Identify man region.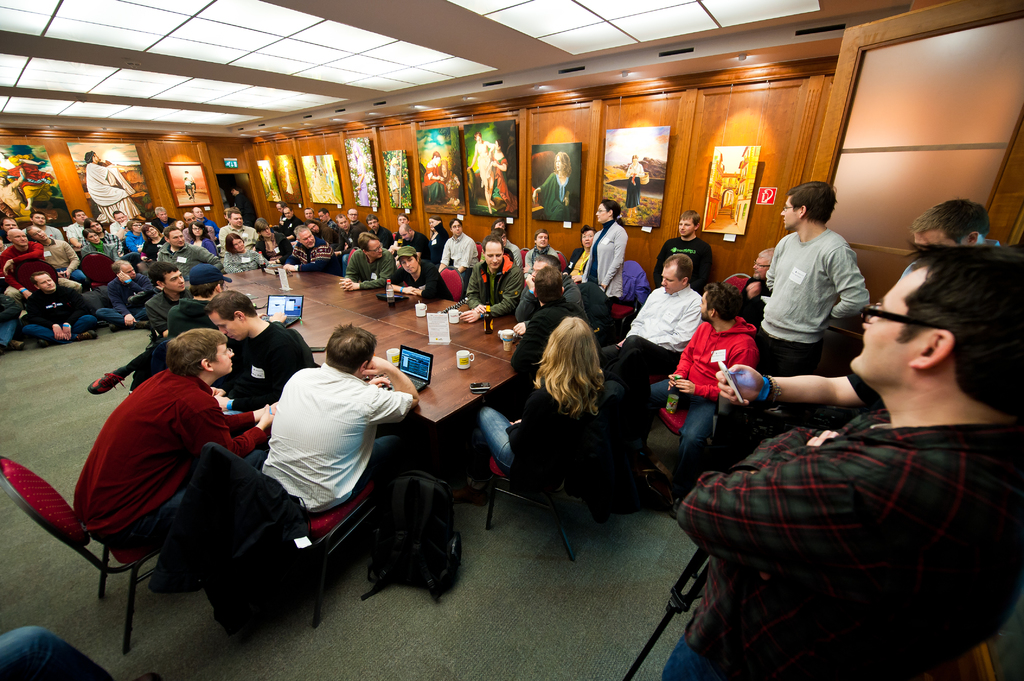
Region: l=18, t=265, r=95, b=365.
